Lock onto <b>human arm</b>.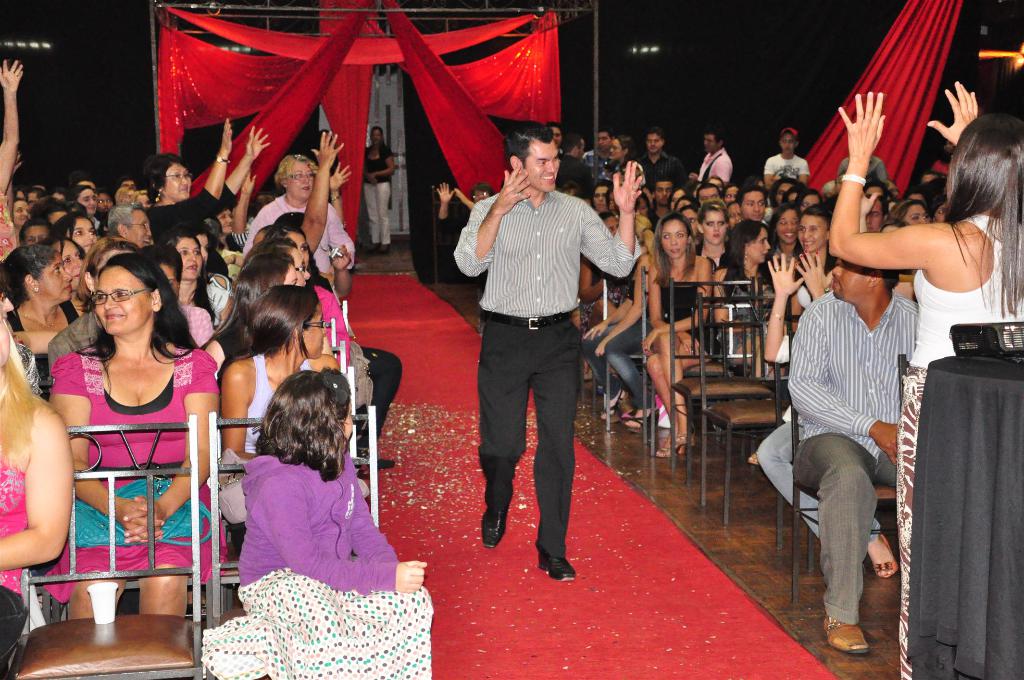
Locked: pyautogui.locateOnScreen(590, 300, 645, 362).
